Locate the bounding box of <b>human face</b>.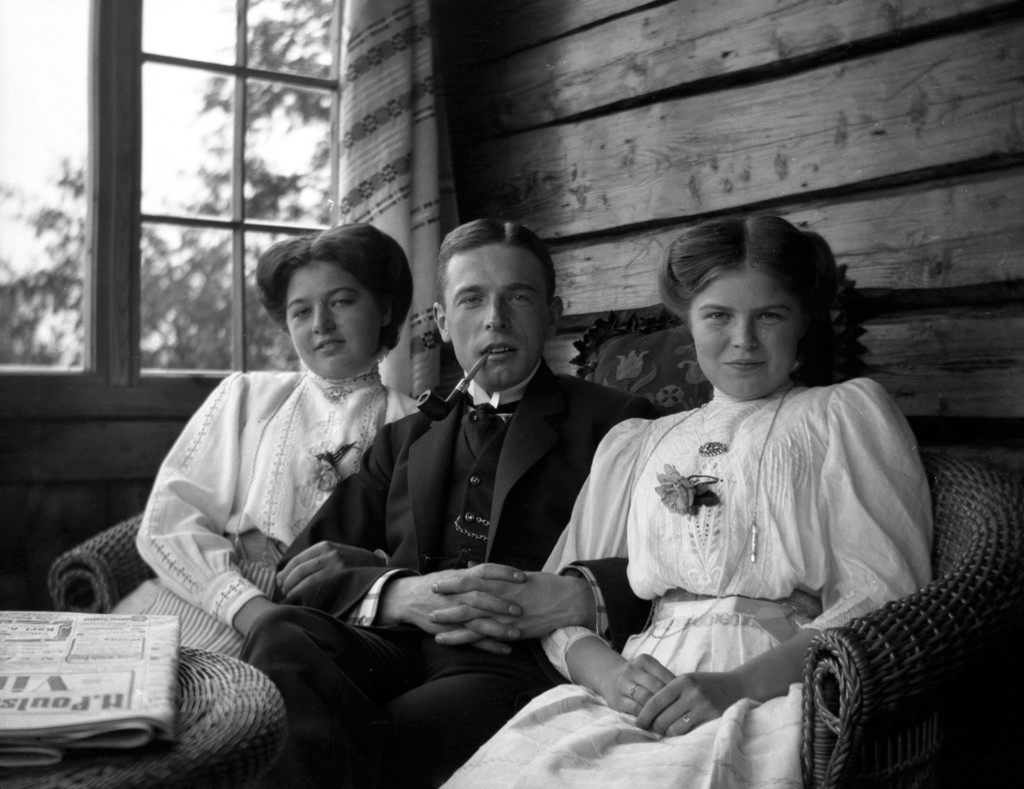
Bounding box: bbox=[279, 259, 381, 380].
